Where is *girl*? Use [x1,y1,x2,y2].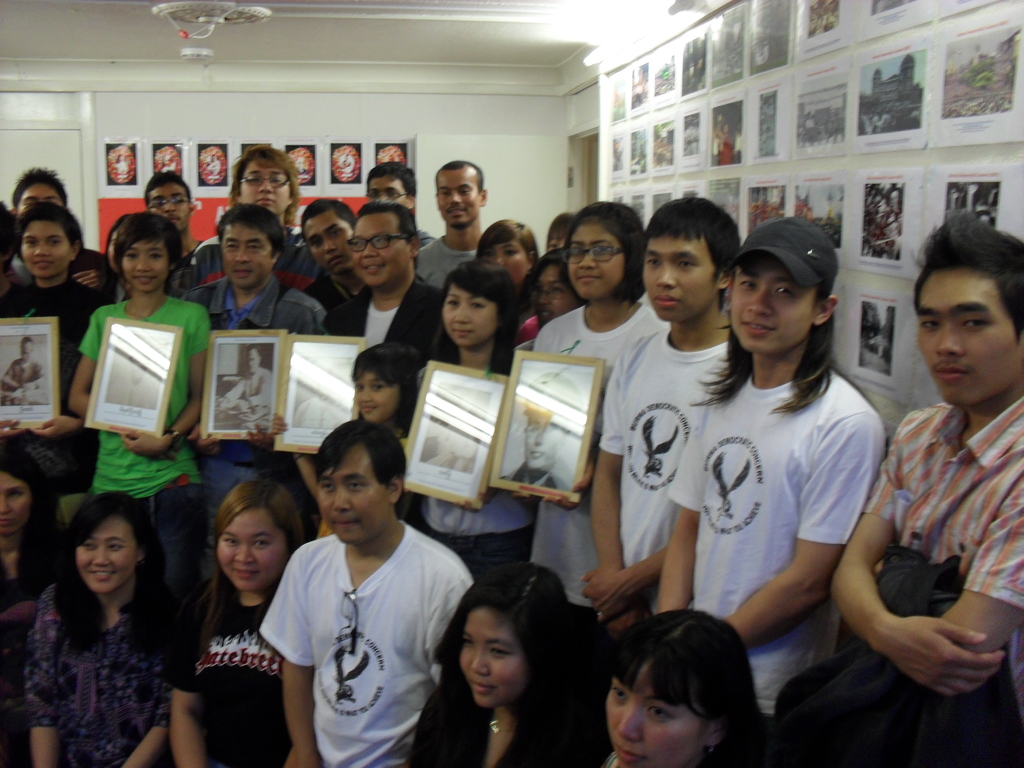
[521,254,579,315].
